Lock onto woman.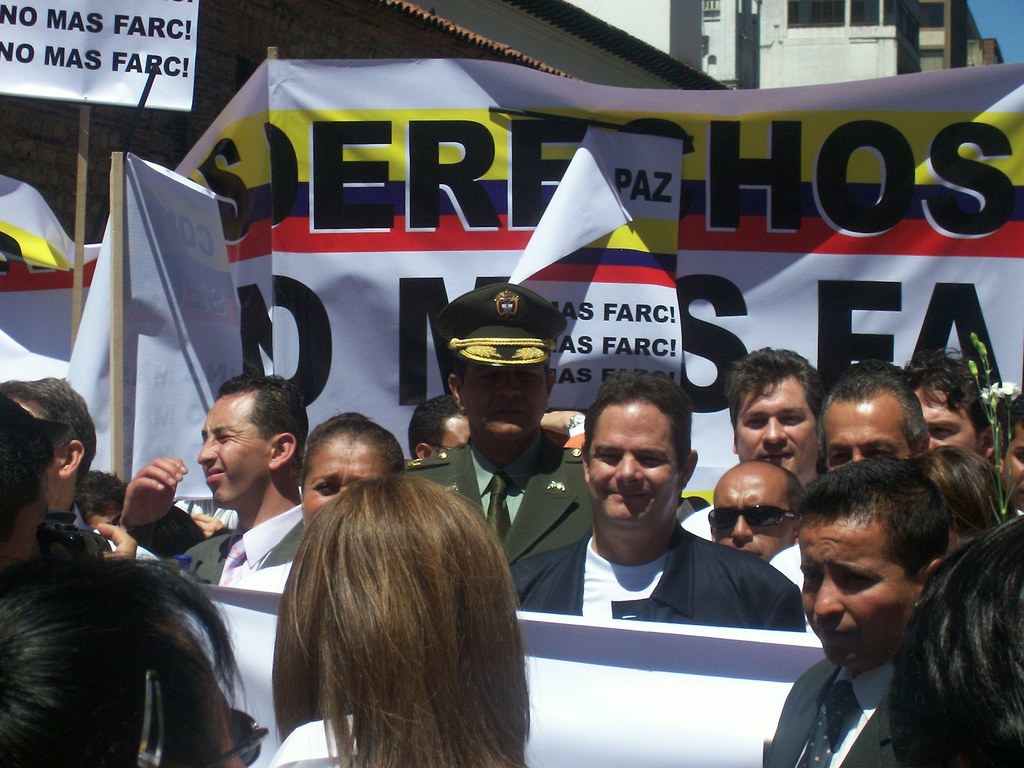
Locked: box=[222, 444, 561, 759].
